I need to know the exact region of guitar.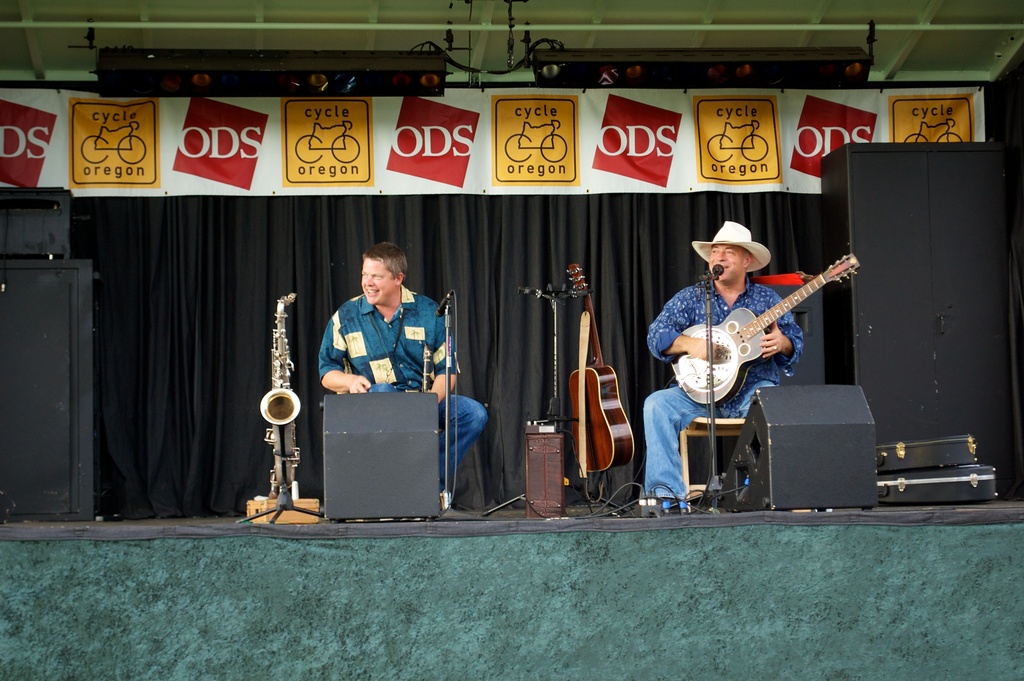
Region: 568, 259, 643, 479.
